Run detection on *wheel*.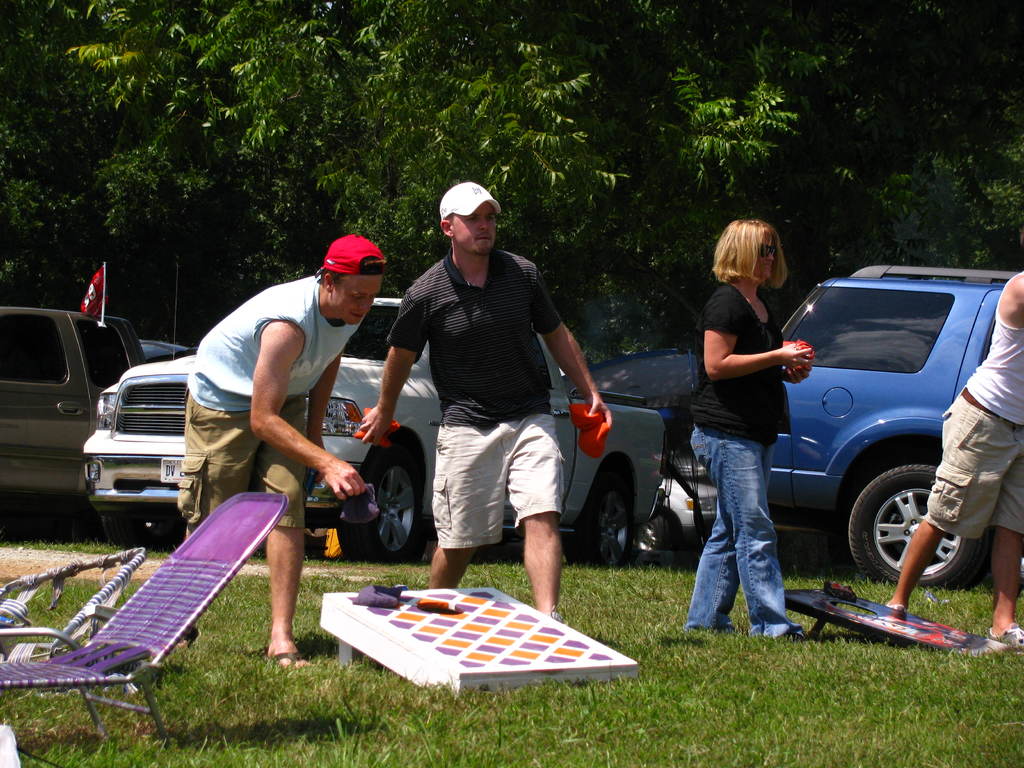
Result: [x1=636, y1=511, x2=669, y2=553].
